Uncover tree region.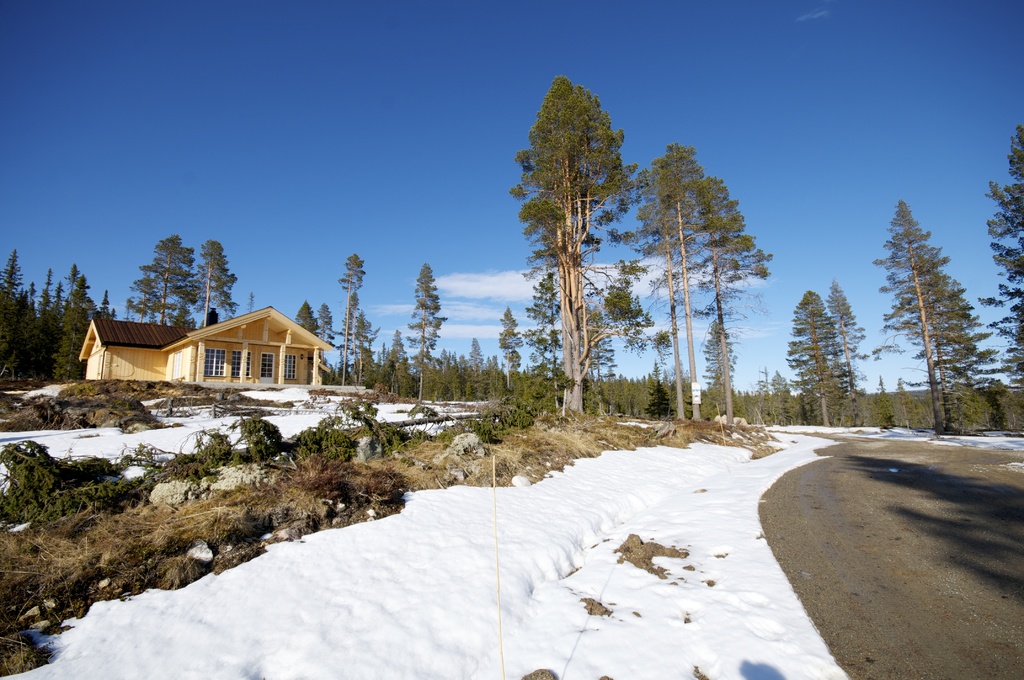
Uncovered: l=892, t=179, r=995, b=429.
